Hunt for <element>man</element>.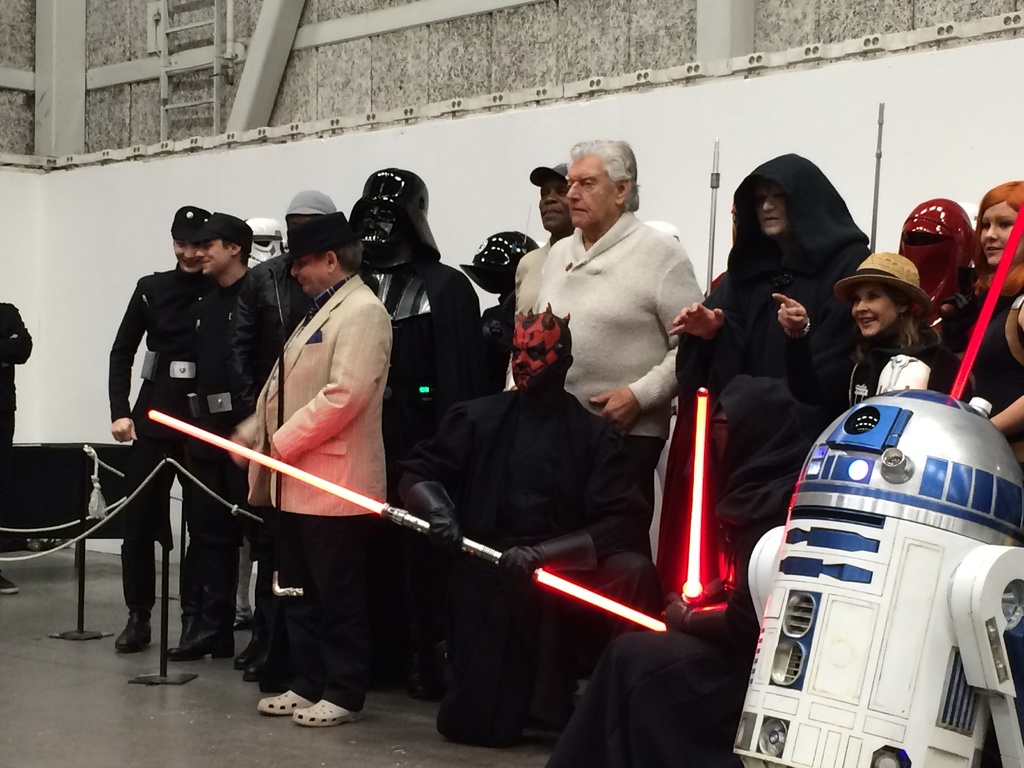
Hunted down at [102,201,219,653].
